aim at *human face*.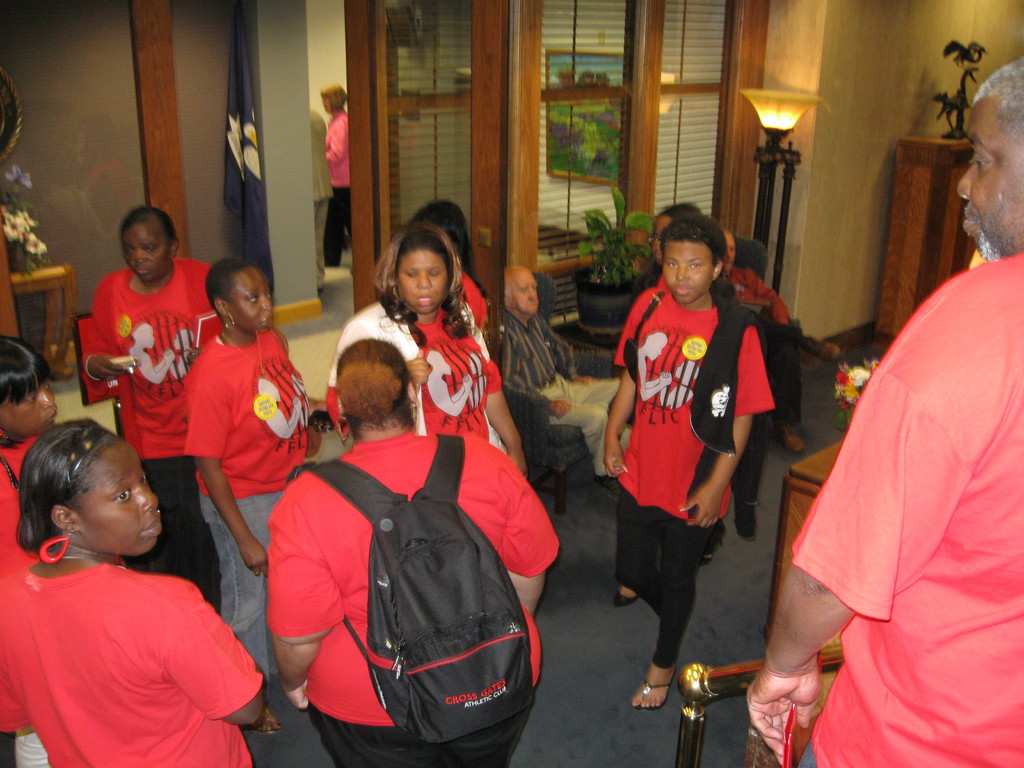
Aimed at box=[231, 269, 272, 332].
